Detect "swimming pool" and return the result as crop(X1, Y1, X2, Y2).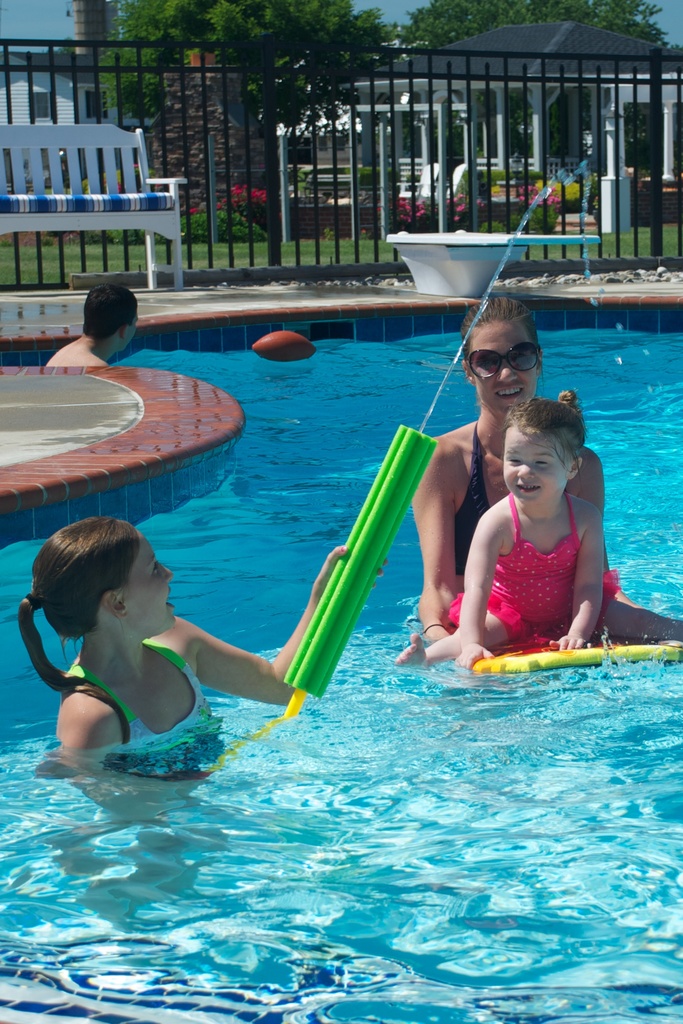
crop(13, 273, 634, 993).
